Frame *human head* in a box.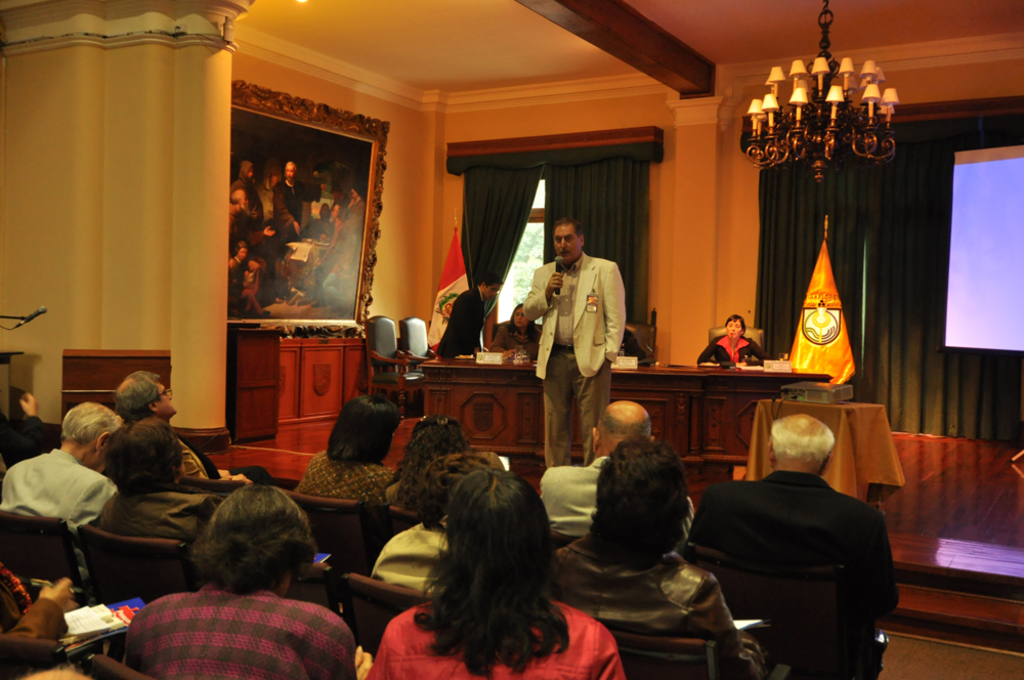
crop(331, 204, 340, 219).
